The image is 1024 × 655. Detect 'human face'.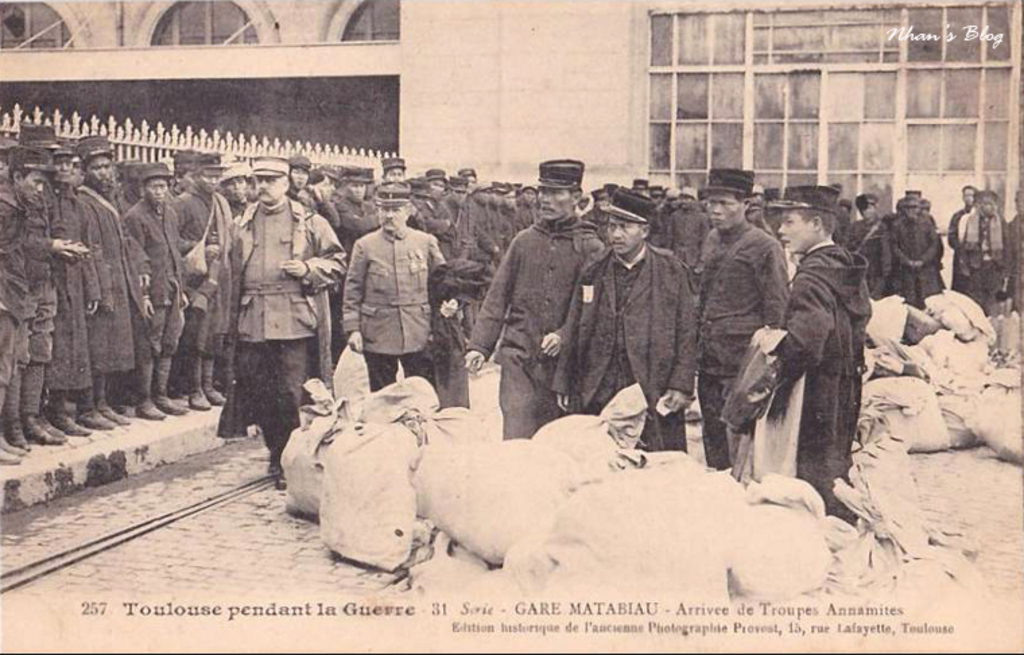
Detection: [left=89, top=156, right=116, bottom=186].
